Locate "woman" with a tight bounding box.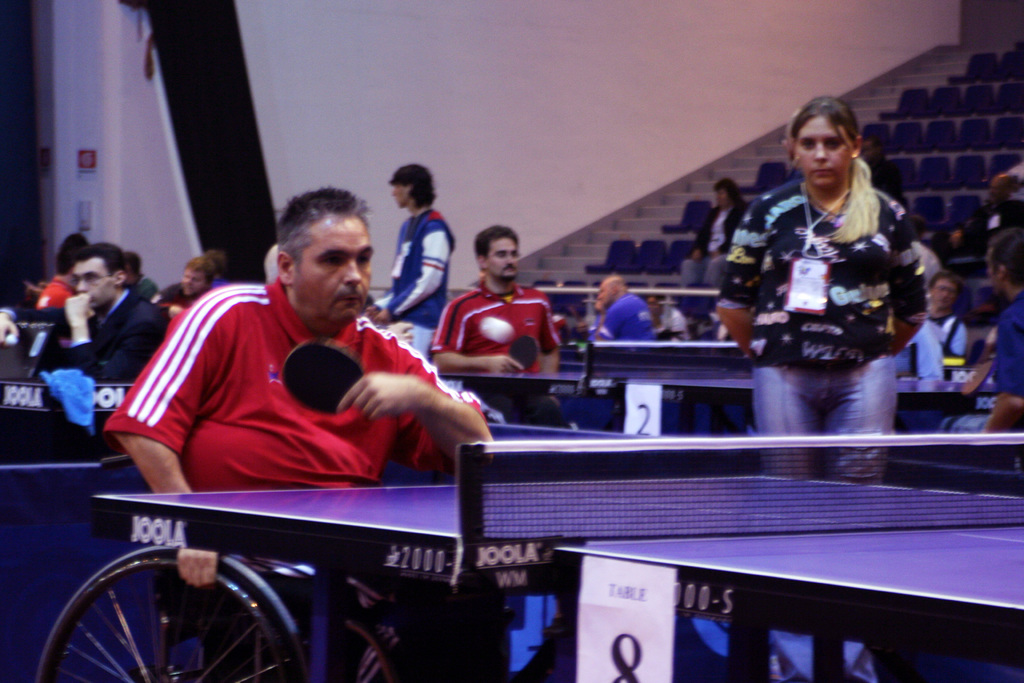
locate(720, 101, 936, 461).
